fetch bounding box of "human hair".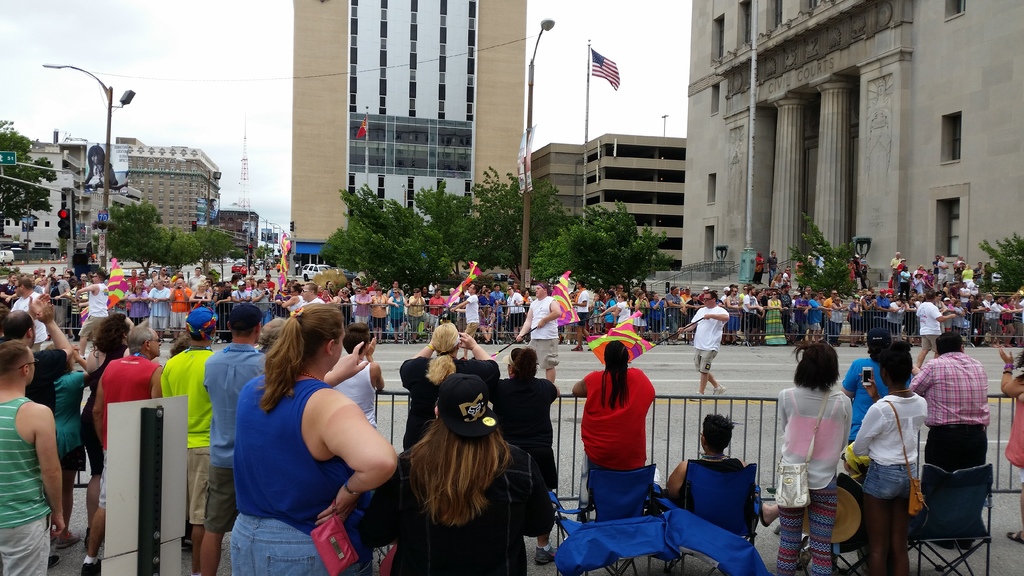
Bbox: (340, 319, 370, 357).
